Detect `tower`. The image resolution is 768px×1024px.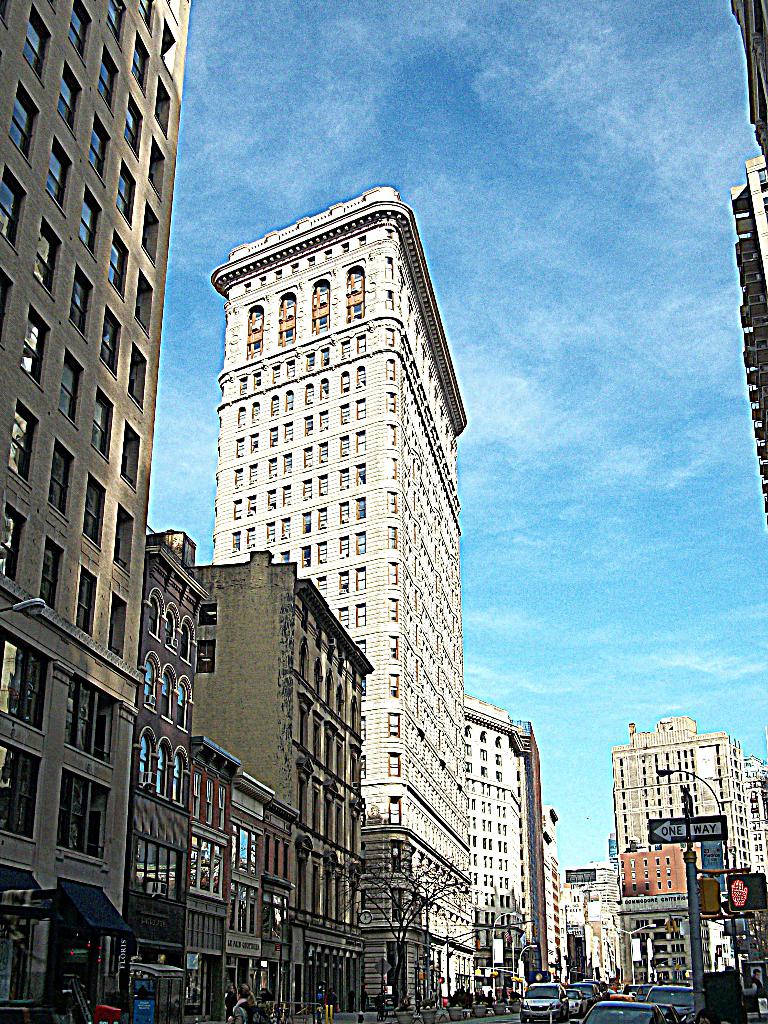
left=731, top=152, right=767, bottom=535.
